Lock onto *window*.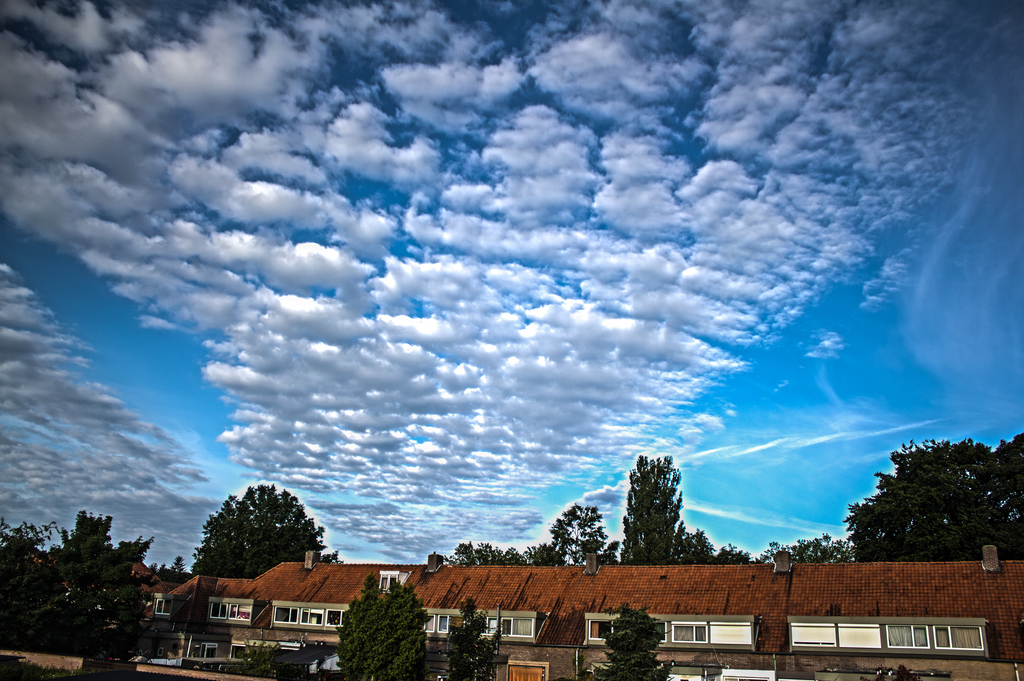
Locked: x1=273 y1=607 x2=342 y2=632.
